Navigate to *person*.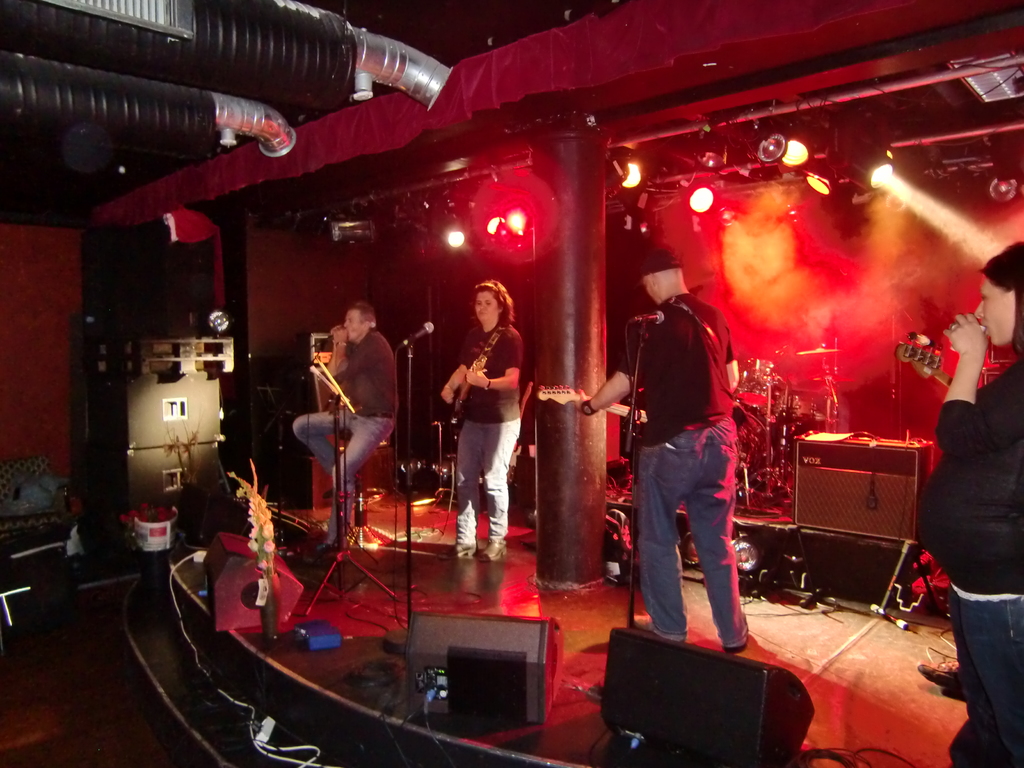
Navigation target: 915,240,1023,767.
